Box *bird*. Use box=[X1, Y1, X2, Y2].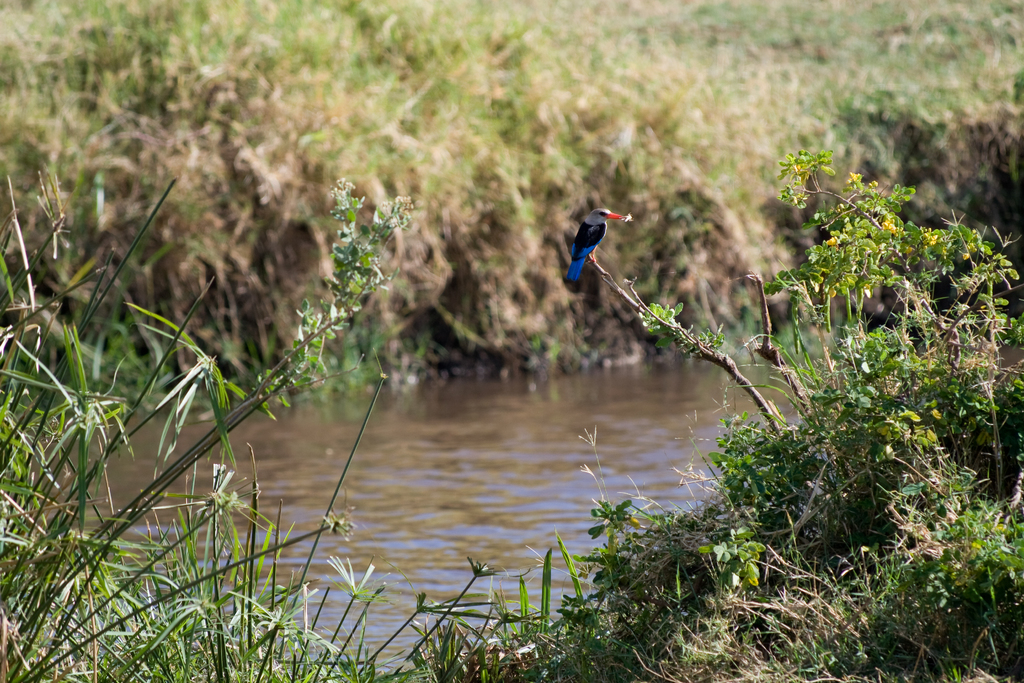
box=[568, 209, 638, 295].
